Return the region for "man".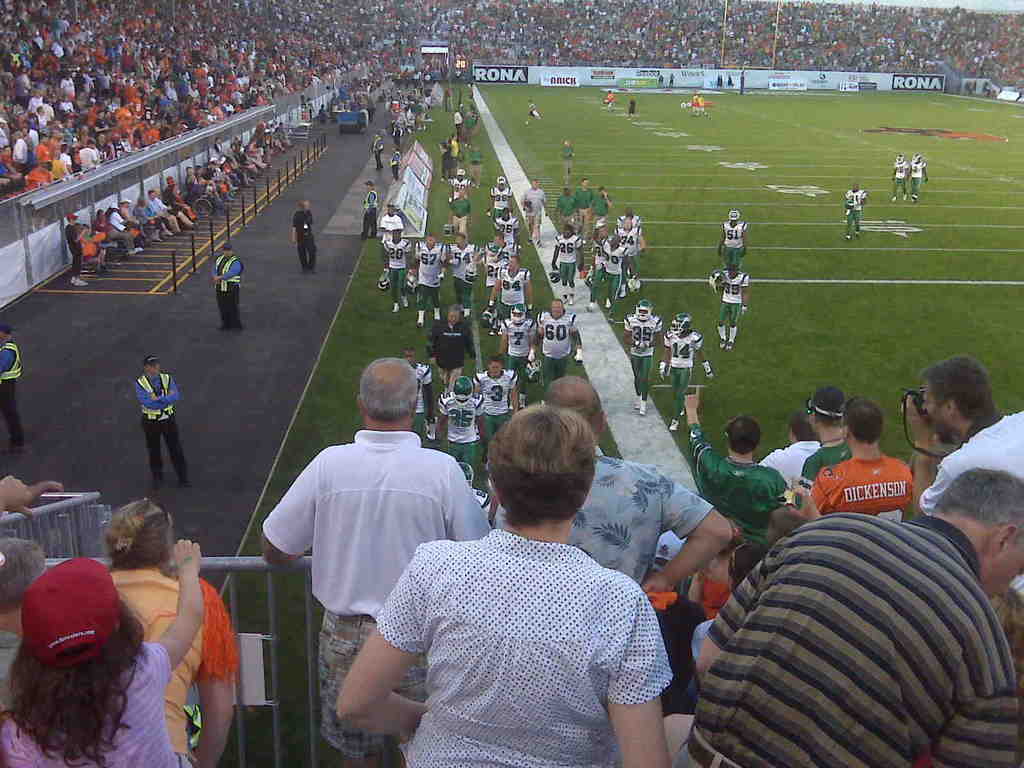
box=[907, 152, 928, 204].
